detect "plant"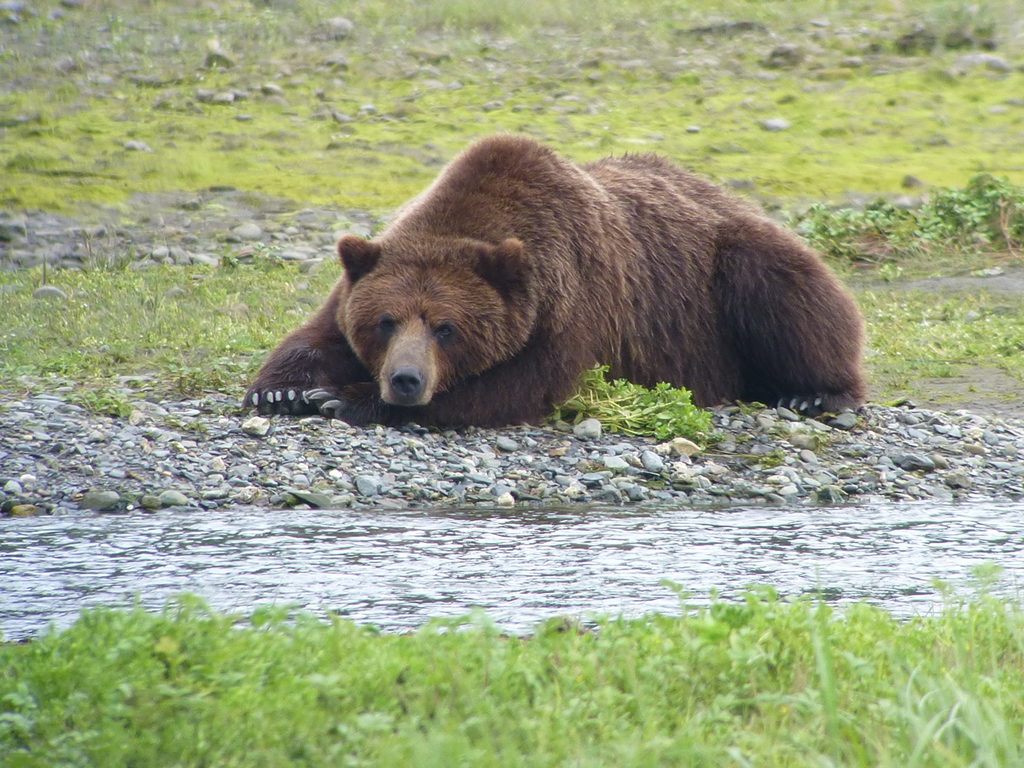
(70,384,131,422)
